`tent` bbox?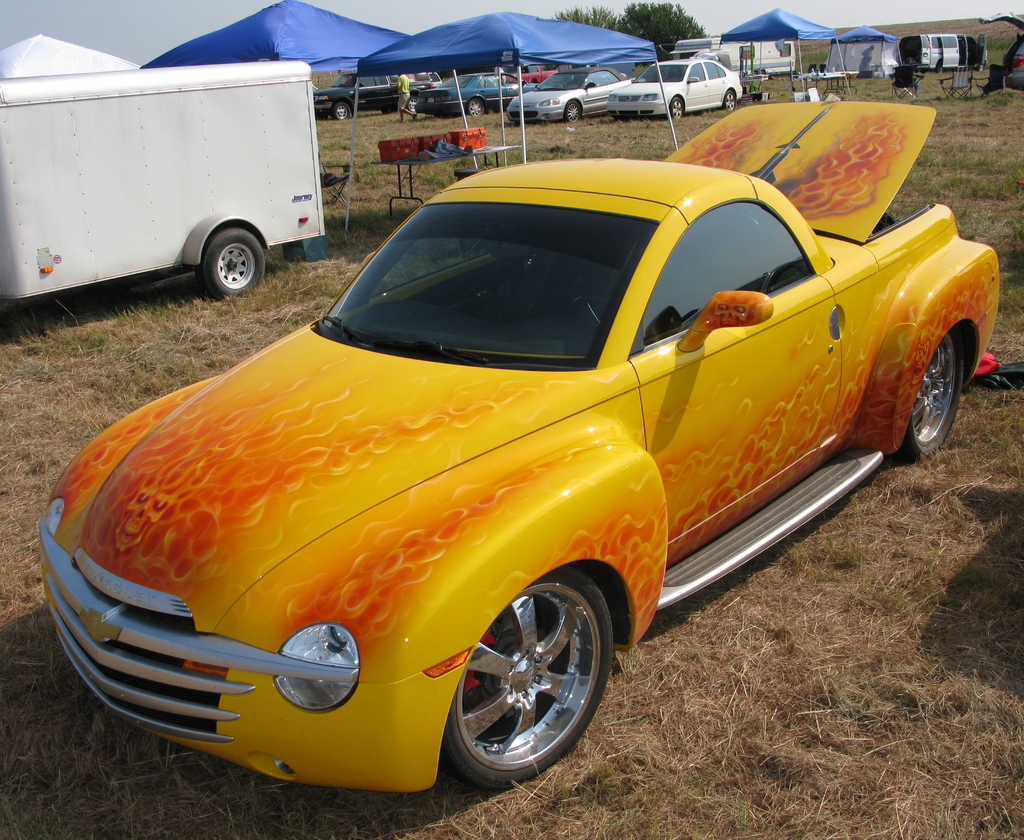
BBox(694, 3, 900, 113)
